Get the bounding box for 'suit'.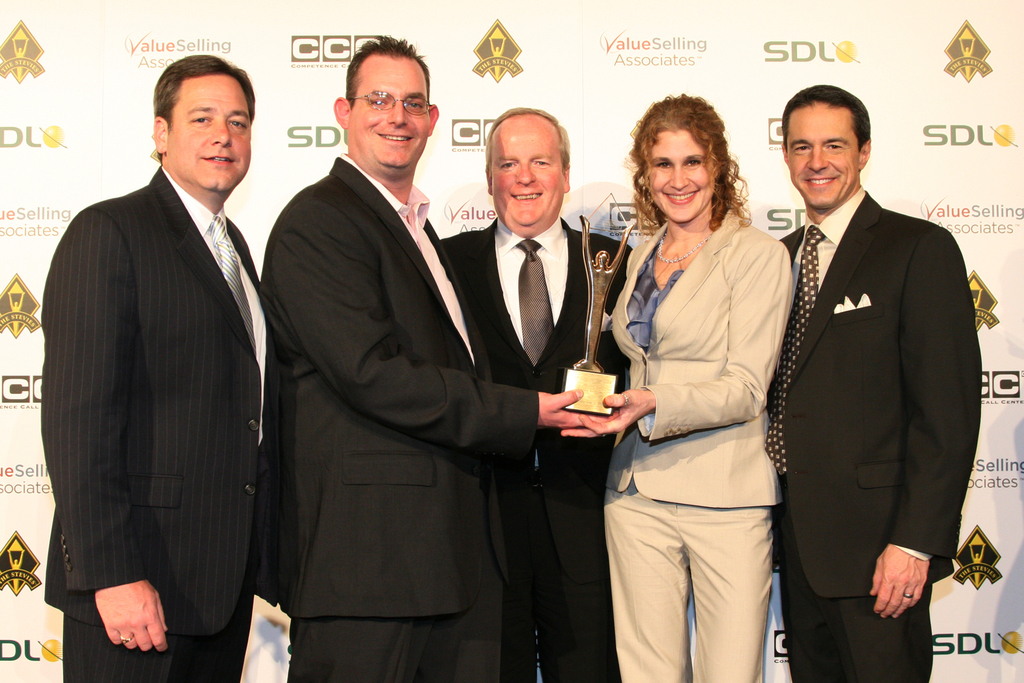
detection(438, 217, 636, 682).
